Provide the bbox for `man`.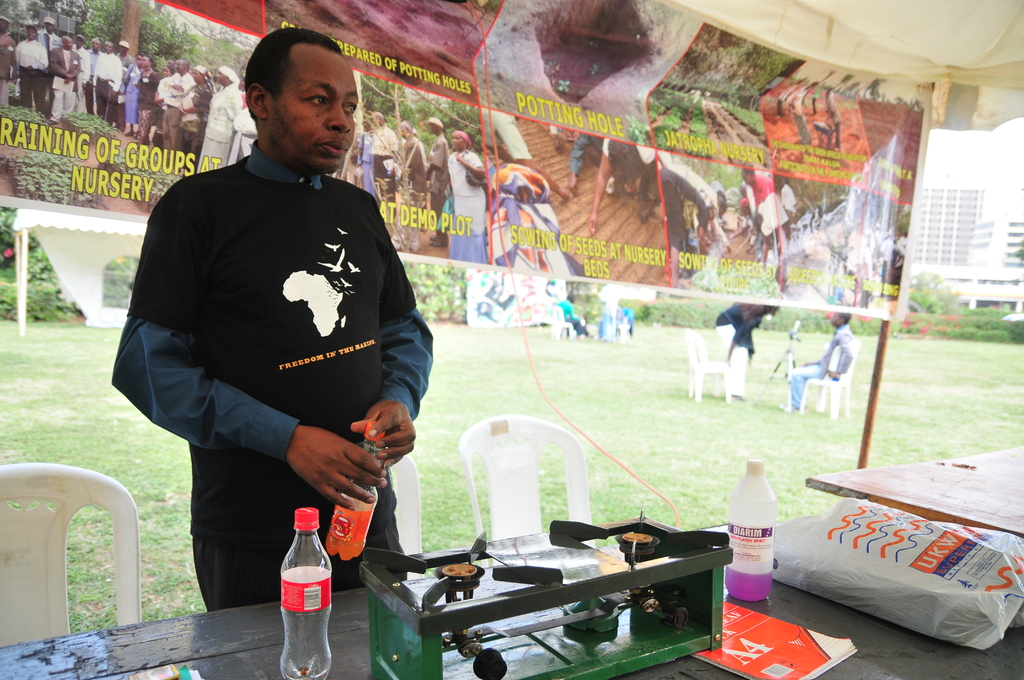
detection(156, 59, 195, 163).
